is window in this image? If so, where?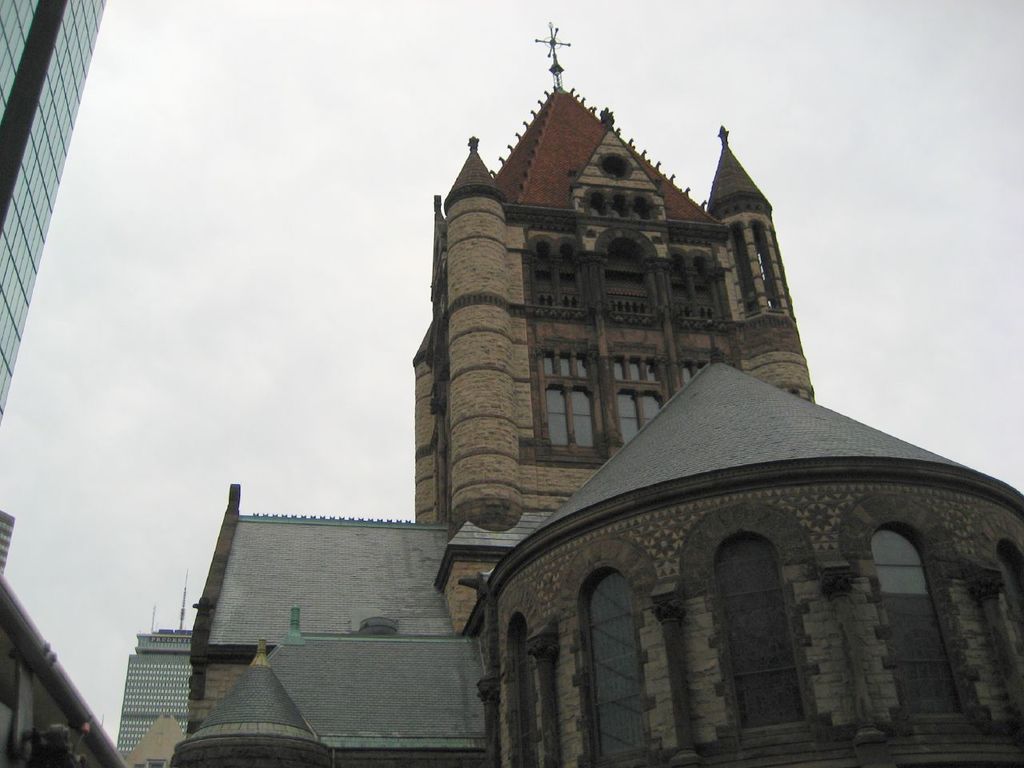
Yes, at bbox=[871, 524, 969, 716].
